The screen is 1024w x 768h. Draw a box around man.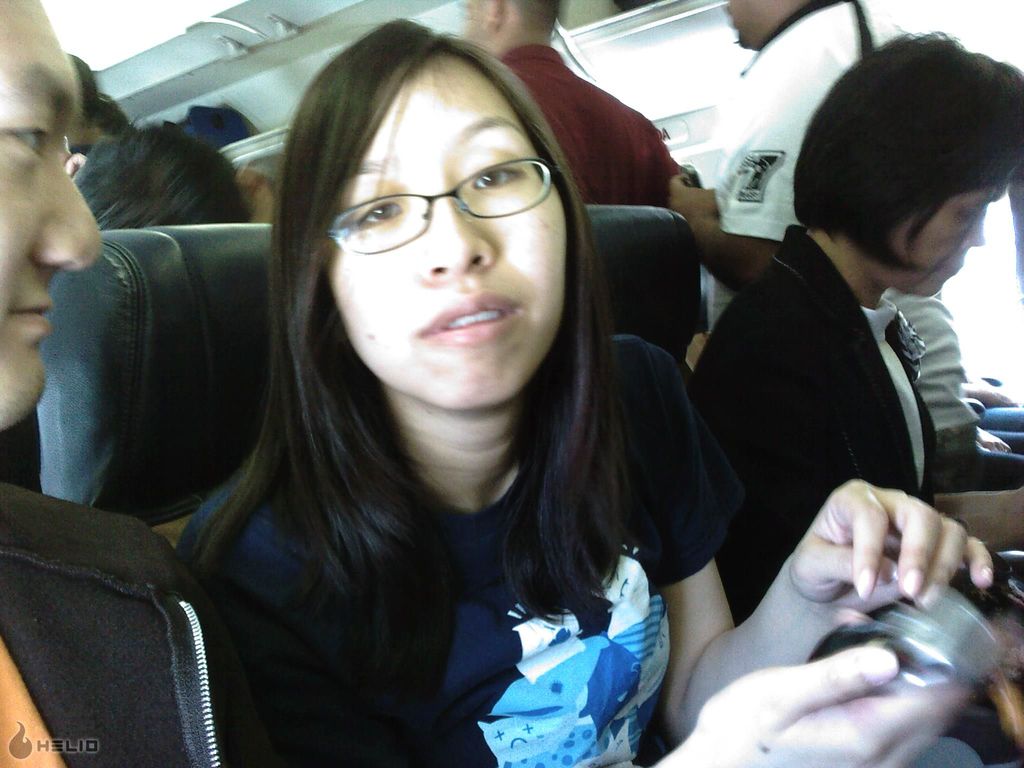
(x1=0, y1=0, x2=285, y2=767).
